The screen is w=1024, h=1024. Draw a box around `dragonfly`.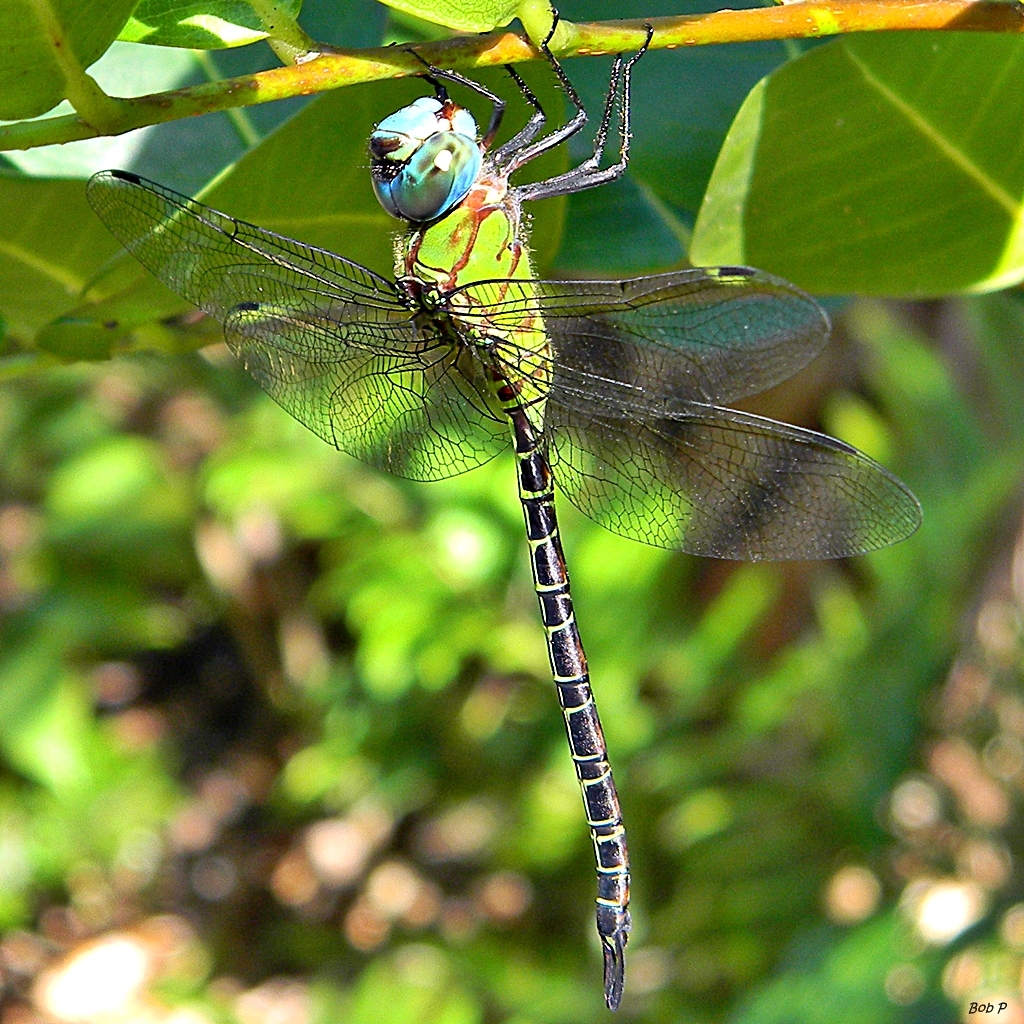
locate(82, 5, 926, 1014).
